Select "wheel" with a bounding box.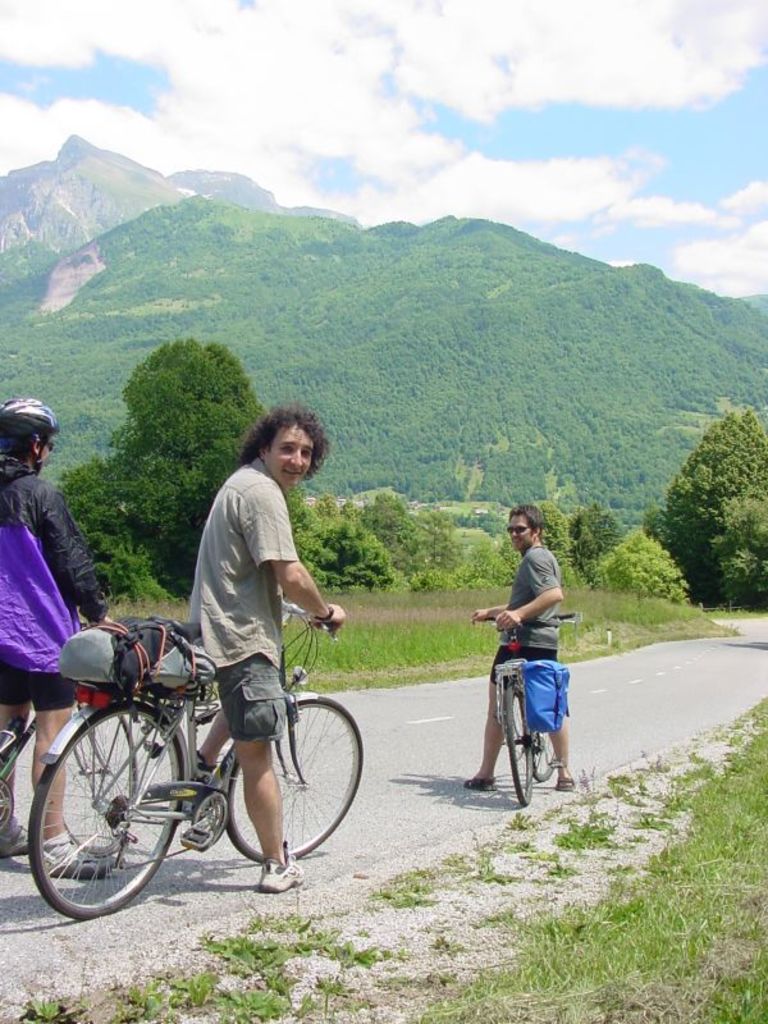
188/788/224/844.
